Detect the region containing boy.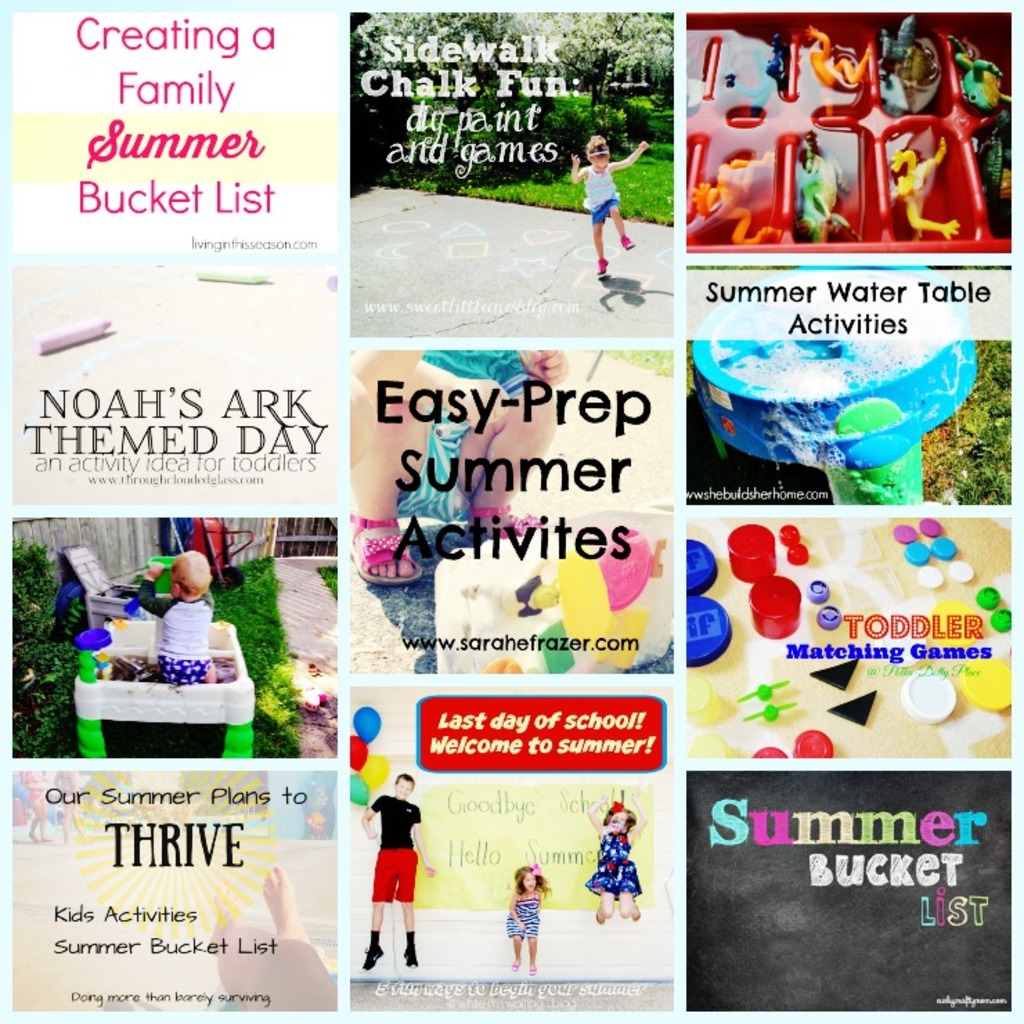
356:769:436:974.
